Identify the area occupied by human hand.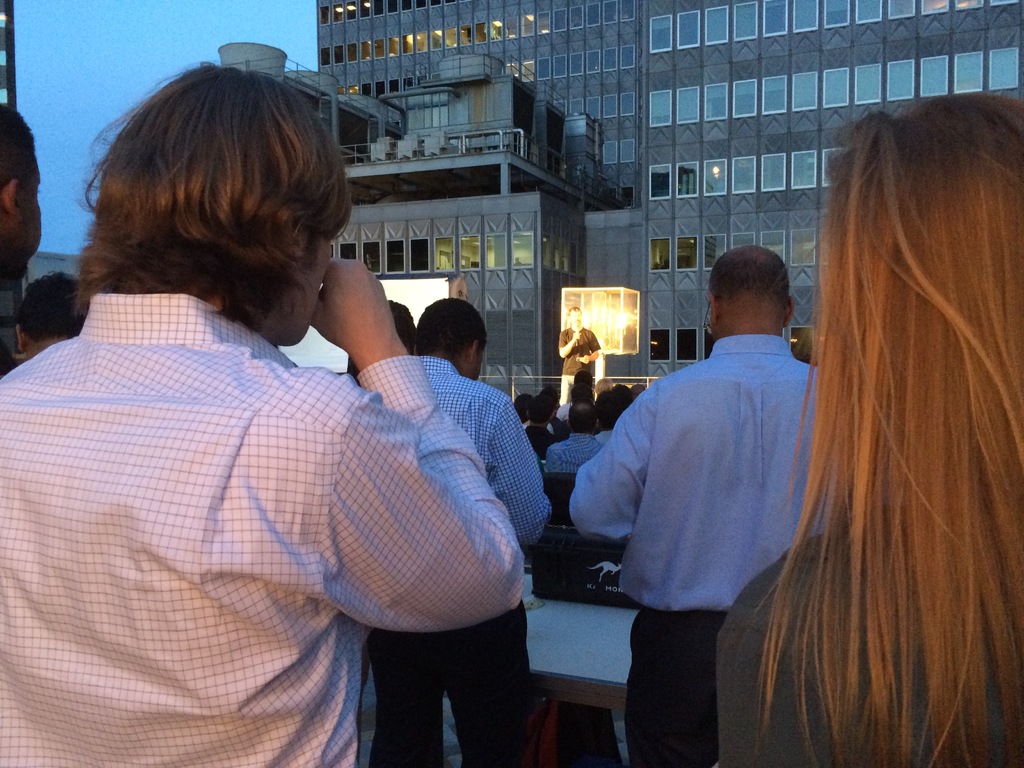
Area: <bbox>568, 332, 583, 344</bbox>.
